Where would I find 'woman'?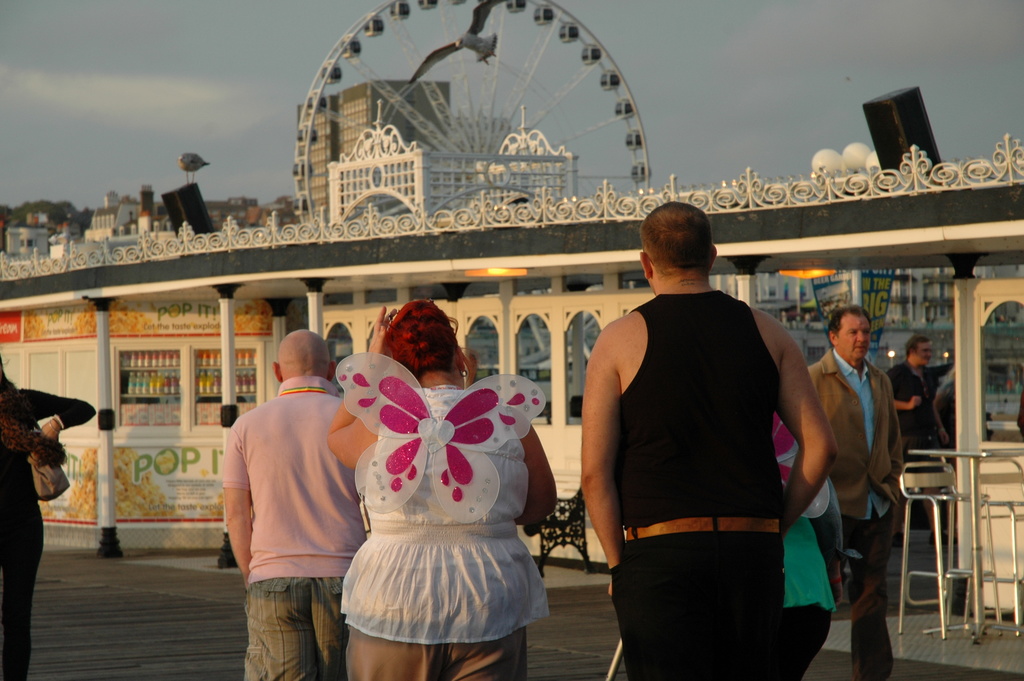
At bbox=(332, 297, 544, 671).
